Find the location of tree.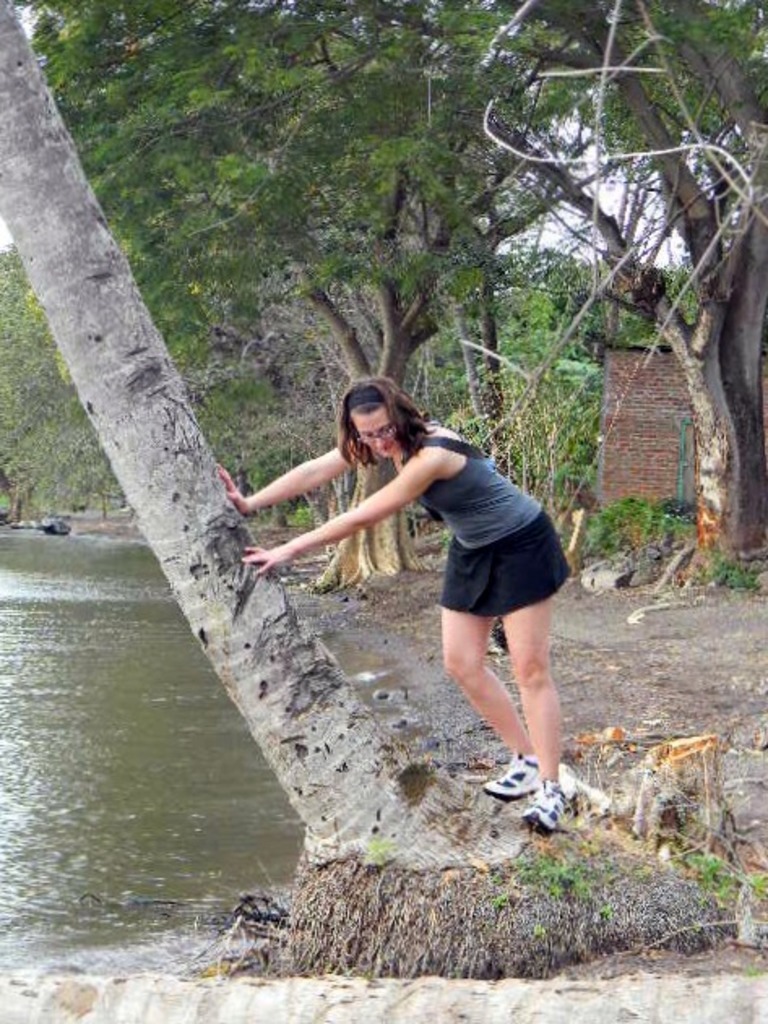
Location: x1=133, y1=0, x2=557, y2=597.
